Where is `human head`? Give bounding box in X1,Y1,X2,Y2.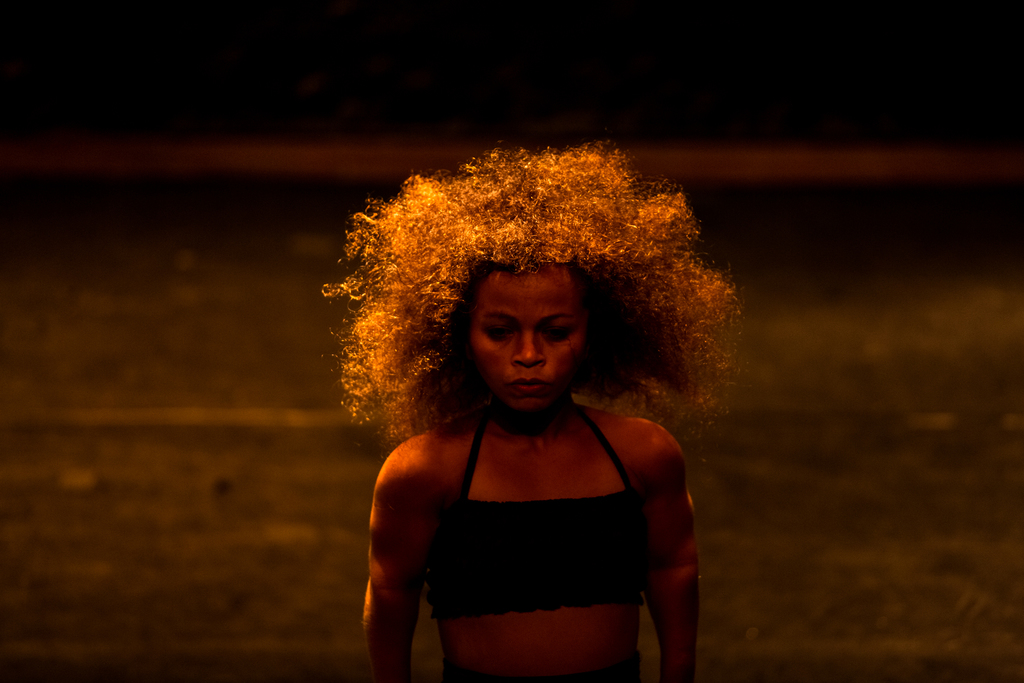
321,148,743,409.
